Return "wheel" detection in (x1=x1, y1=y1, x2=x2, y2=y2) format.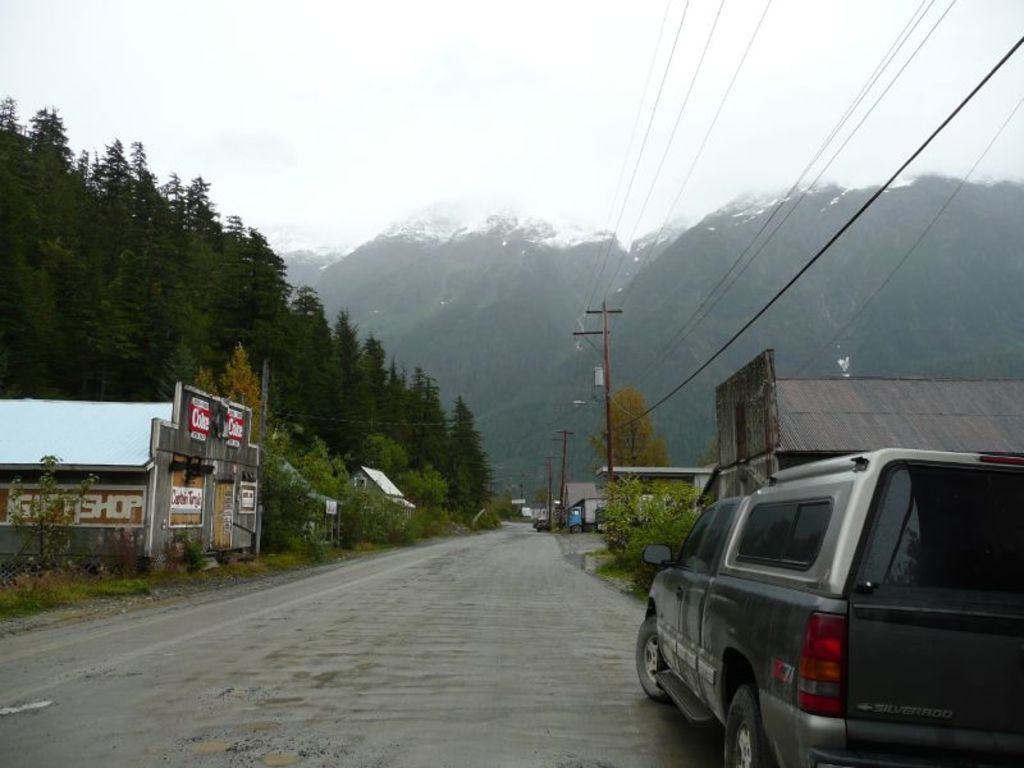
(x1=635, y1=613, x2=675, y2=699).
